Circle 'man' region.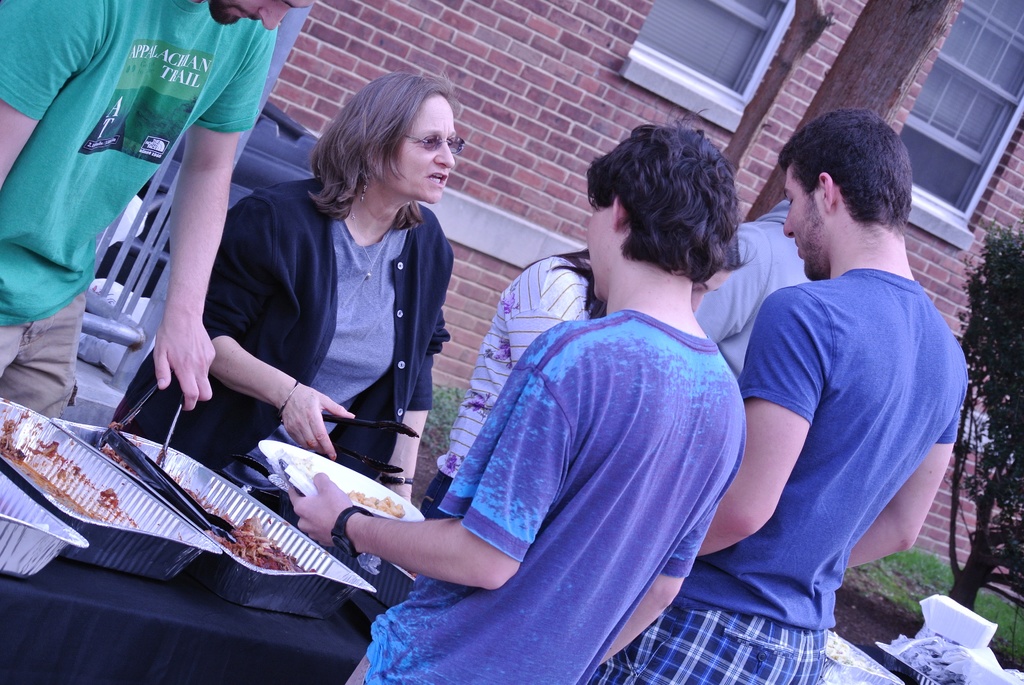
Region: (left=0, top=0, right=314, bottom=417).
